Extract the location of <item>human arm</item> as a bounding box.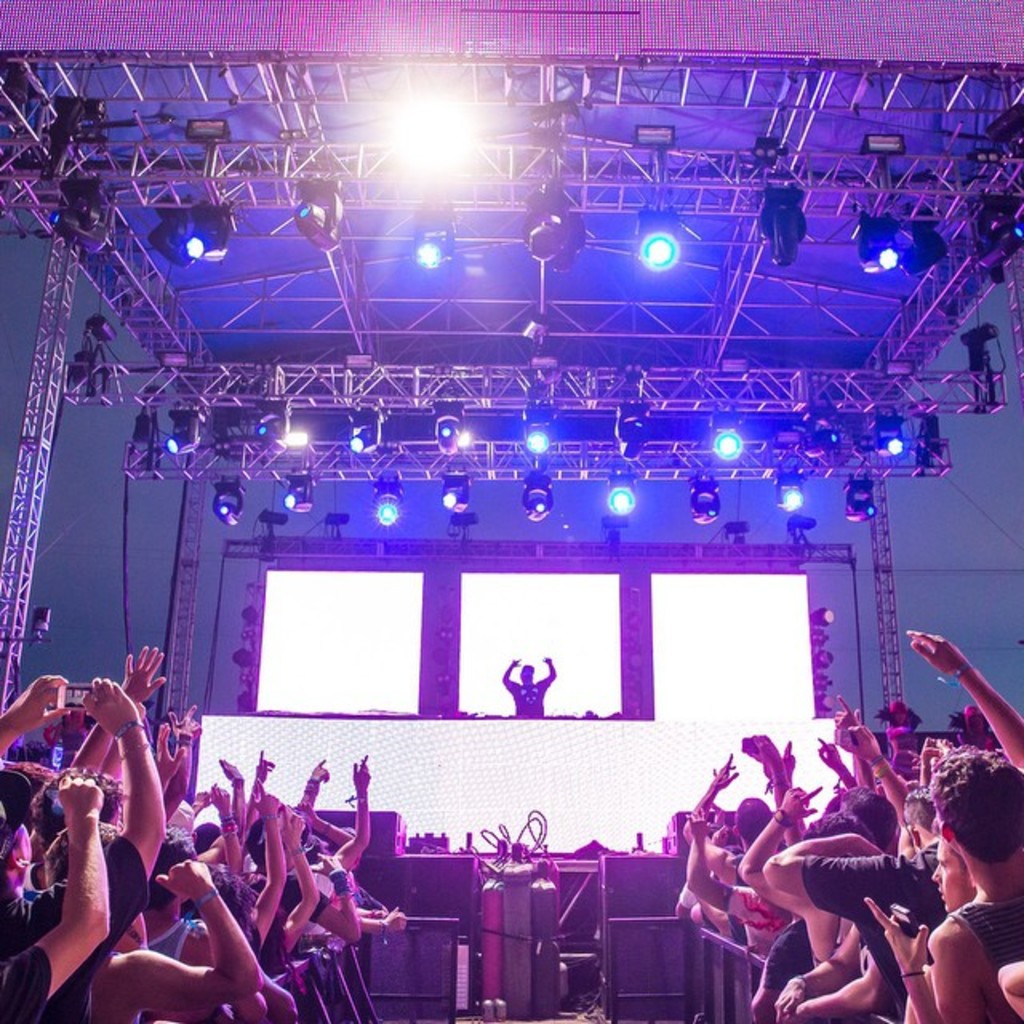
BBox(787, 954, 885, 1018).
